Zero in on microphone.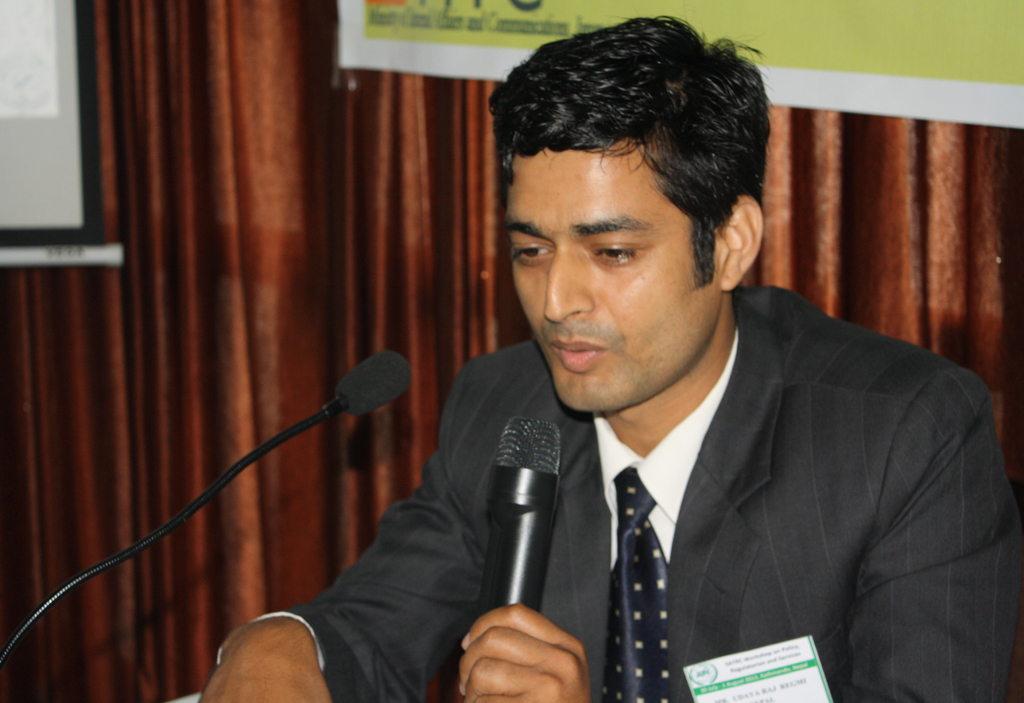
Zeroed in: [470, 414, 570, 629].
